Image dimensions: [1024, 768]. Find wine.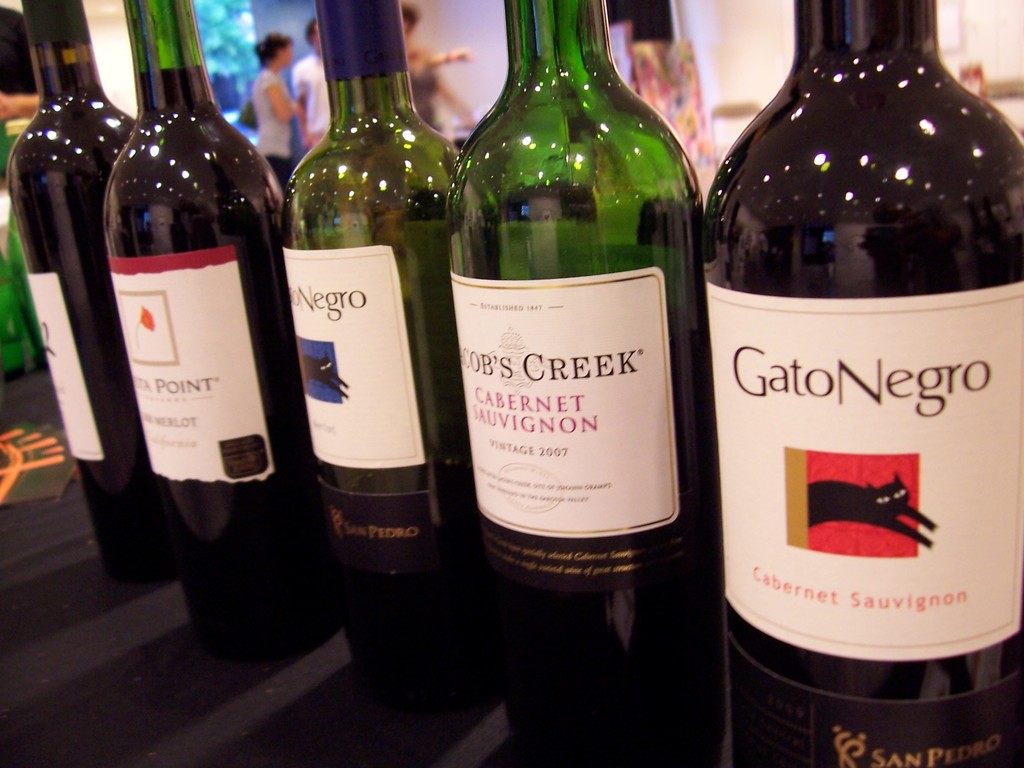
rect(319, 451, 483, 704).
